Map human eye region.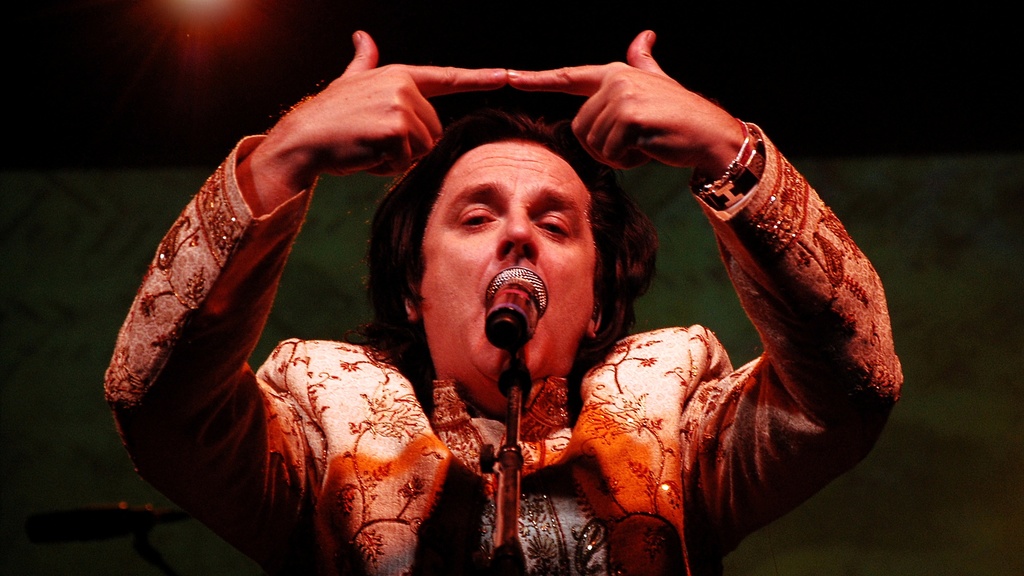
Mapped to 530 217 571 240.
